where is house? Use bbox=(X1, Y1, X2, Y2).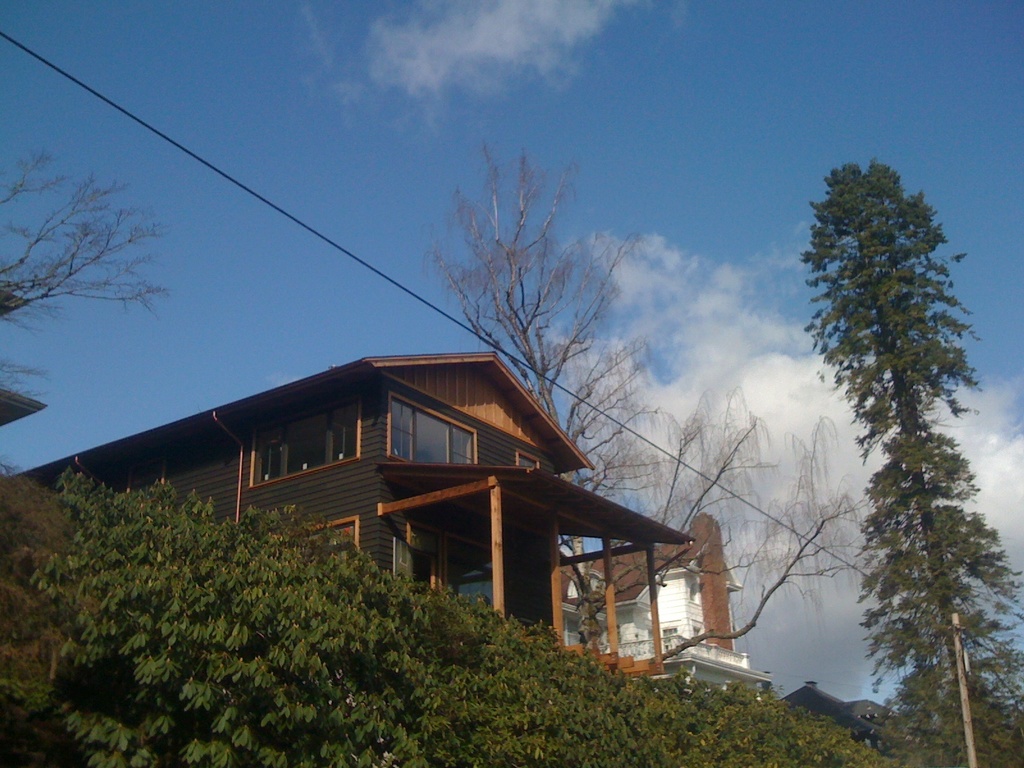
bbox=(769, 675, 897, 756).
